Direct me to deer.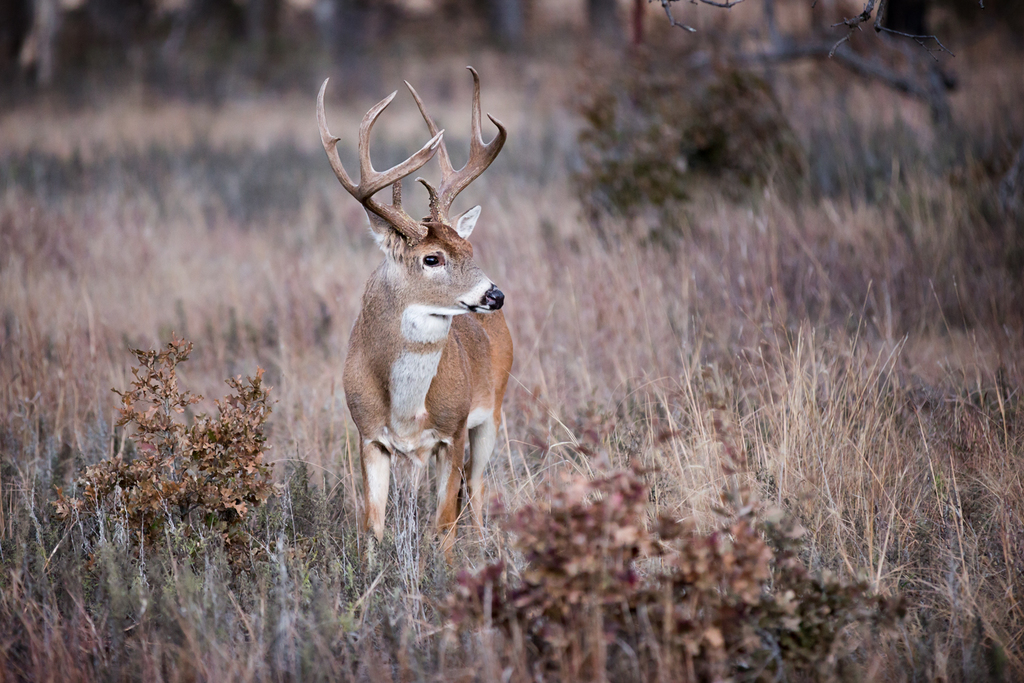
Direction: 313,64,525,591.
